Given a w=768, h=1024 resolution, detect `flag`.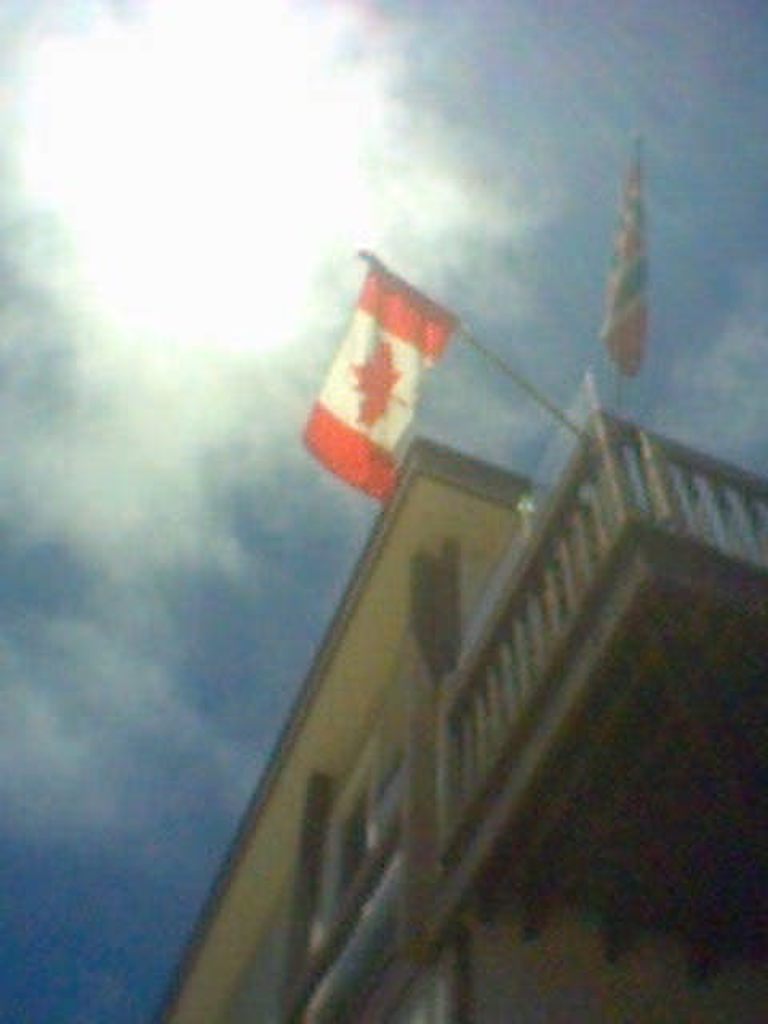
l=594, t=126, r=646, b=379.
